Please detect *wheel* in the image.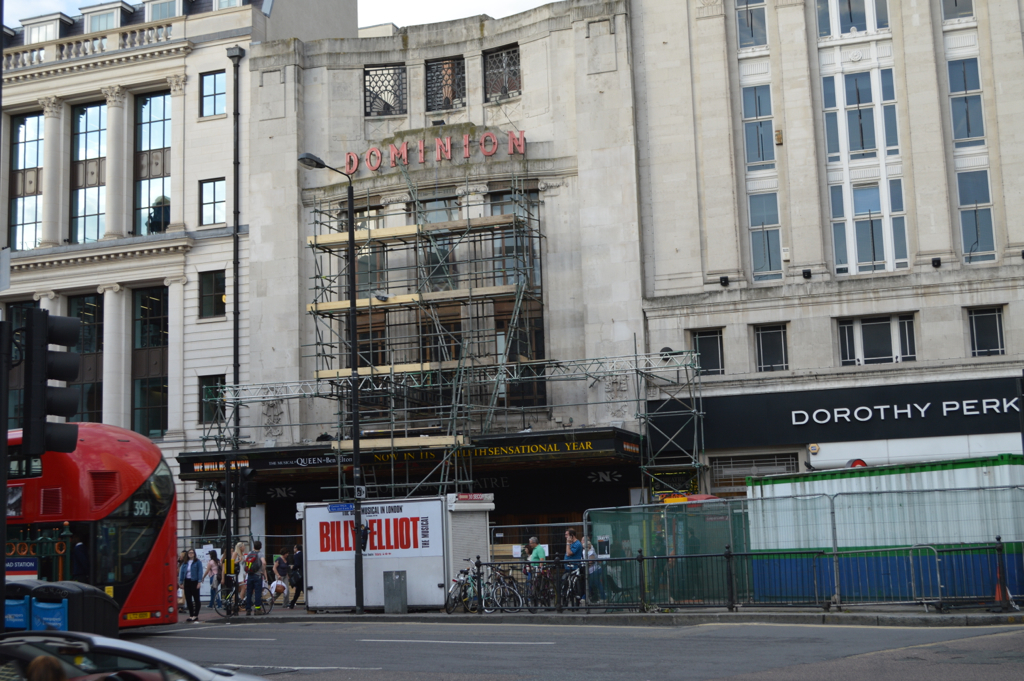
locate(212, 584, 233, 617).
